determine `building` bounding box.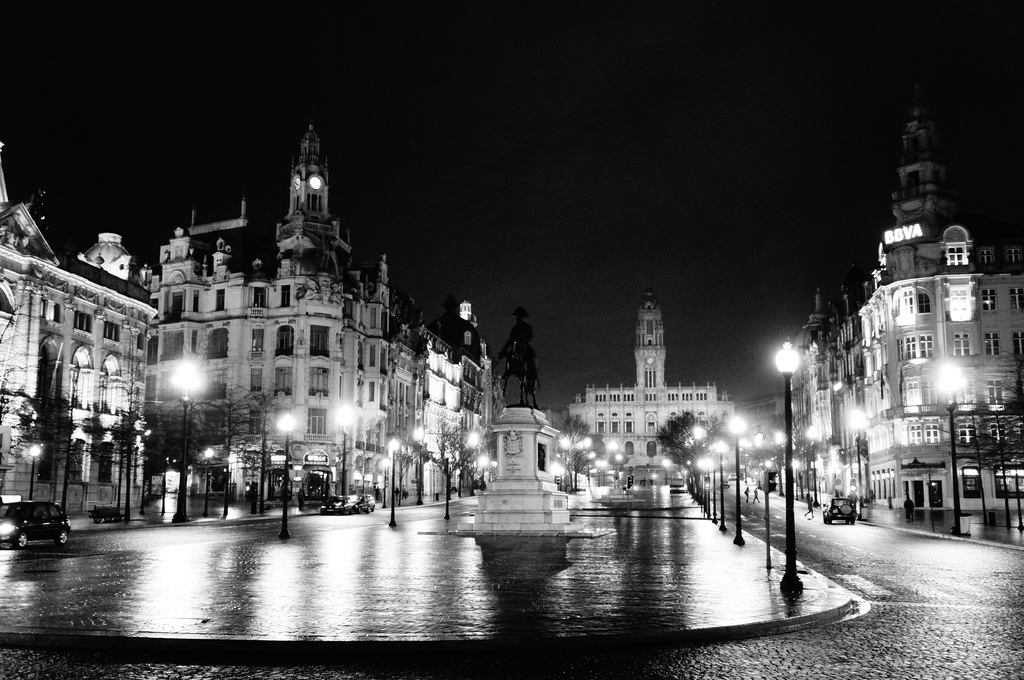
Determined: x1=564, y1=290, x2=735, y2=486.
